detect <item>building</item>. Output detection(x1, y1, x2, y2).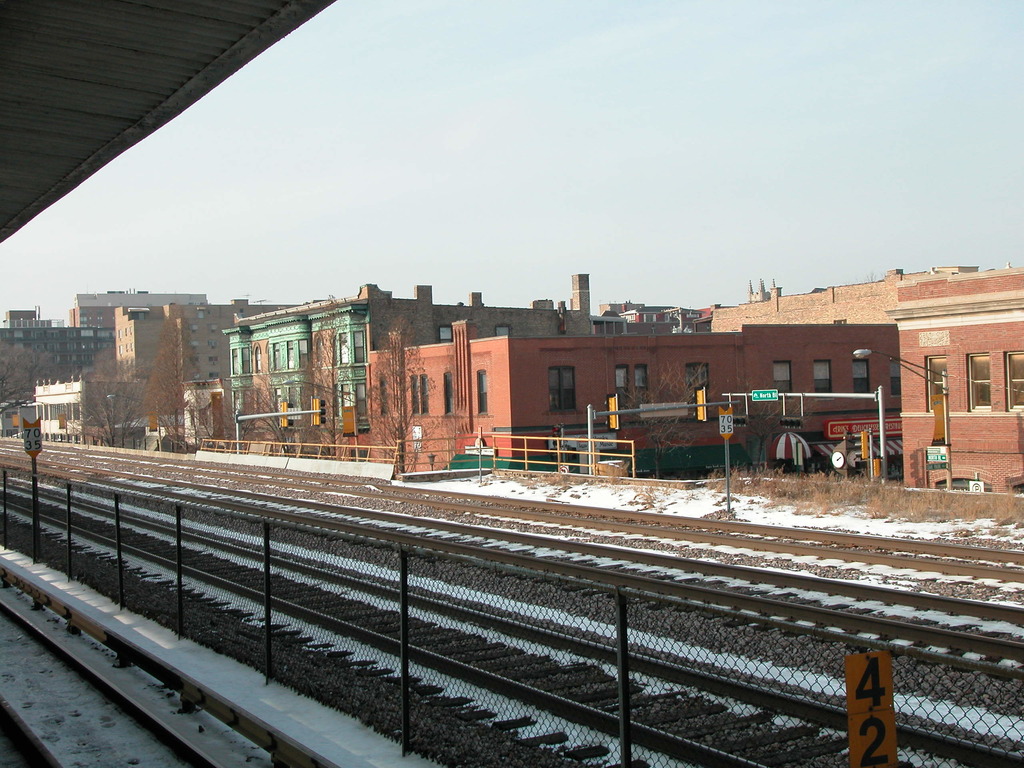
detection(67, 292, 199, 330).
